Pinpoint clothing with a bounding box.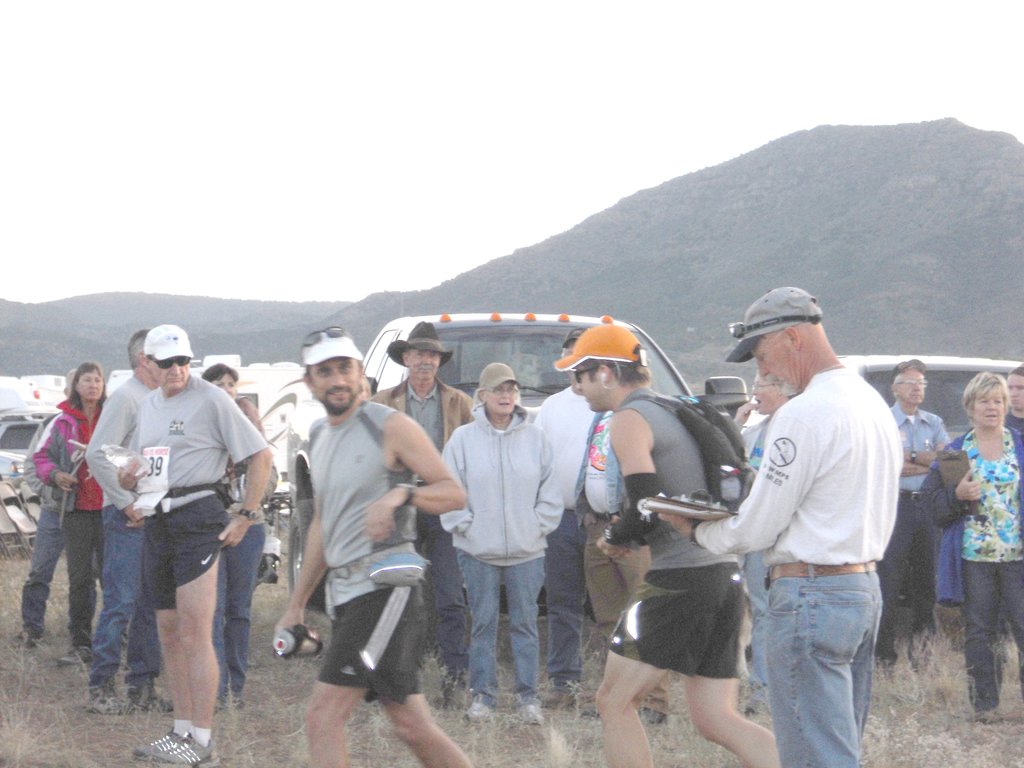
<bbox>575, 410, 653, 712</bbox>.
